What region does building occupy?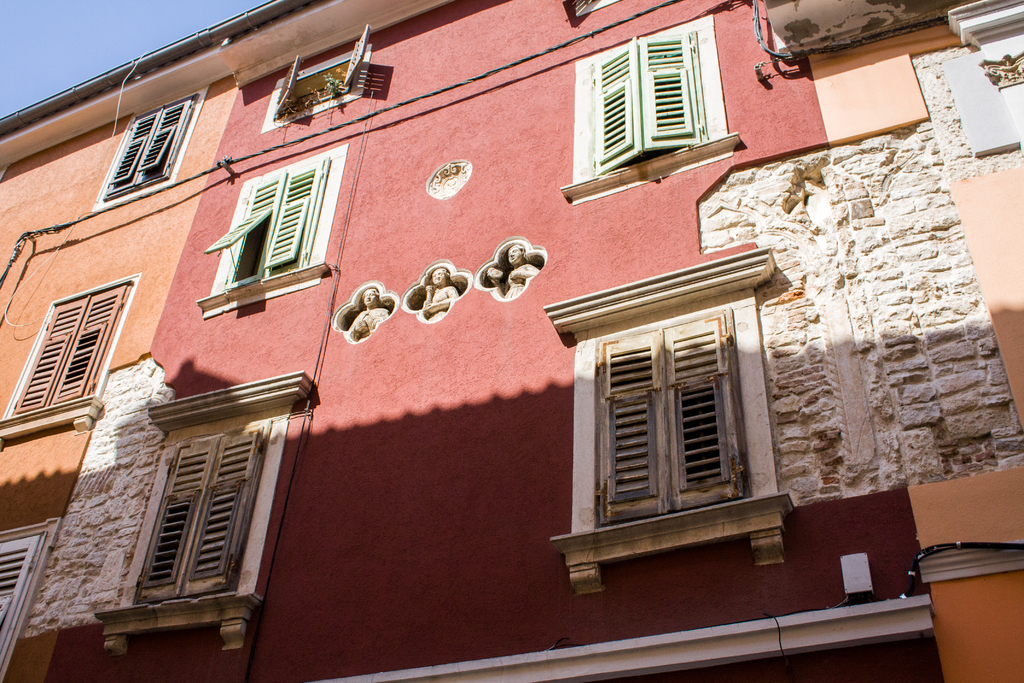
[x1=0, y1=0, x2=1023, y2=682].
